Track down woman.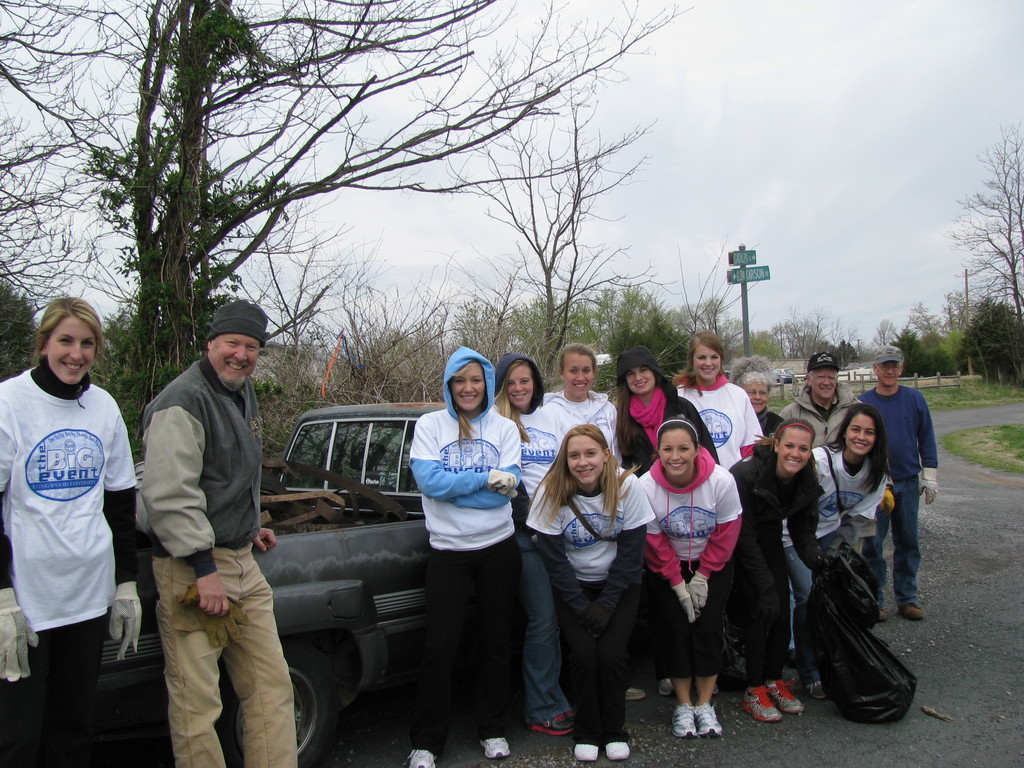
Tracked to (left=527, top=411, right=655, bottom=761).
